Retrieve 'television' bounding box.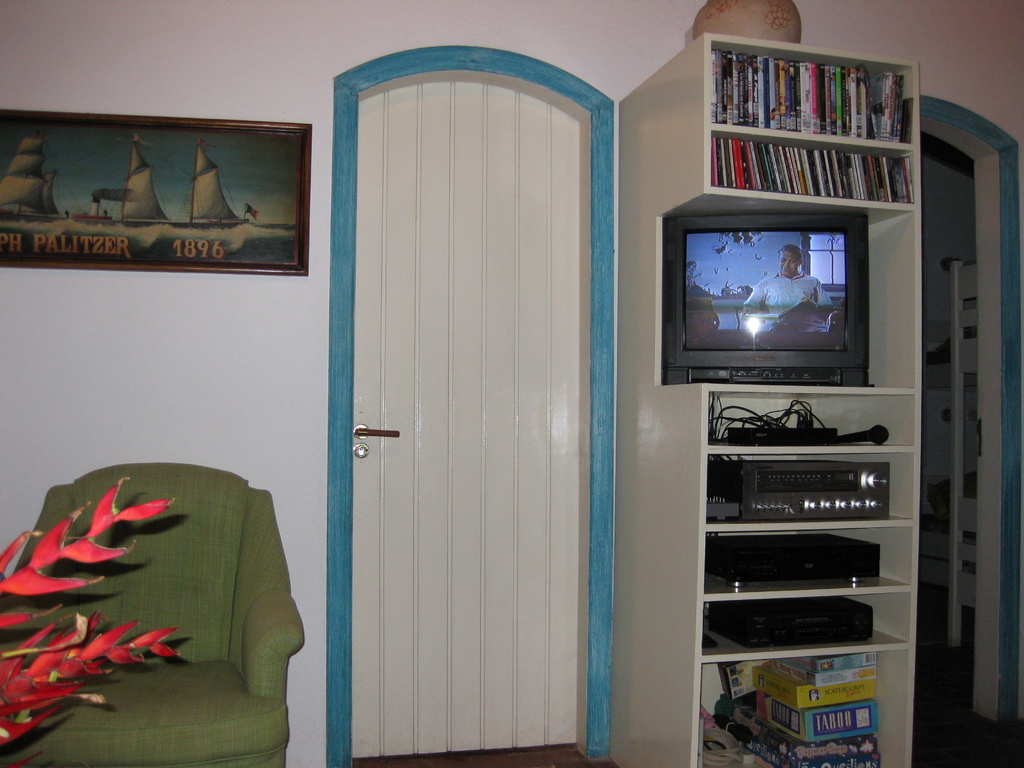
Bounding box: {"x1": 659, "y1": 212, "x2": 874, "y2": 383}.
